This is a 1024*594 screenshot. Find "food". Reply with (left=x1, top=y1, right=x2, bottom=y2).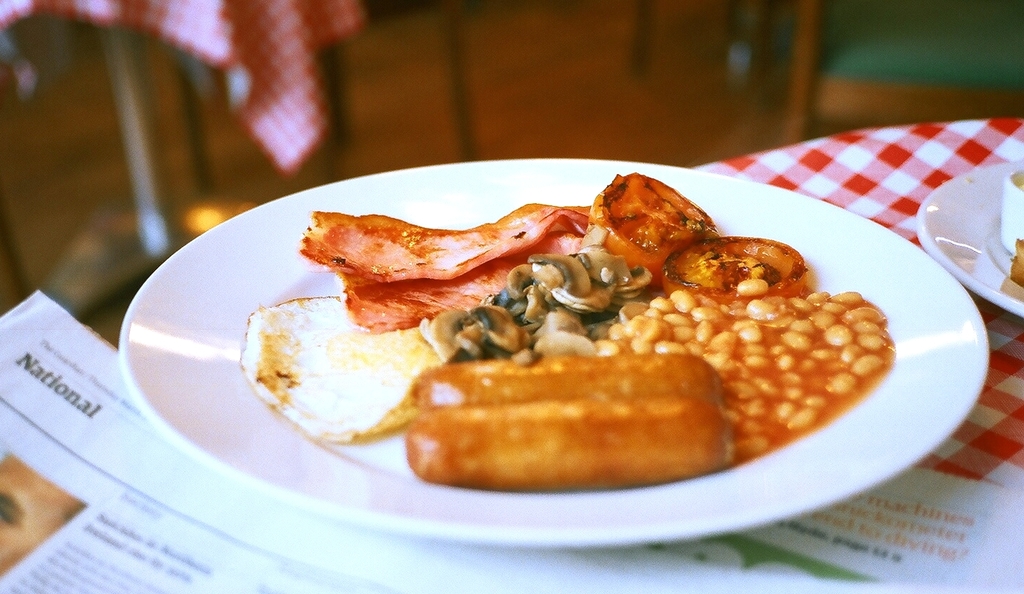
(left=248, top=170, right=920, bottom=485).
